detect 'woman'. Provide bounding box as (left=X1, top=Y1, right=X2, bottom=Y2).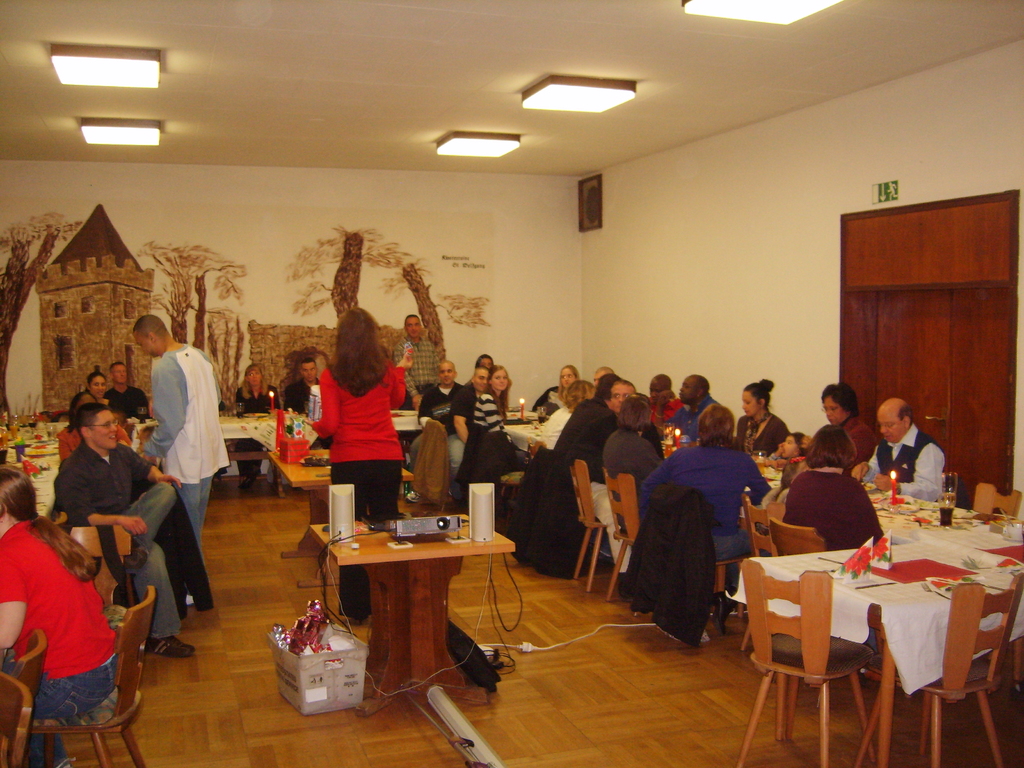
(left=76, top=366, right=112, bottom=404).
